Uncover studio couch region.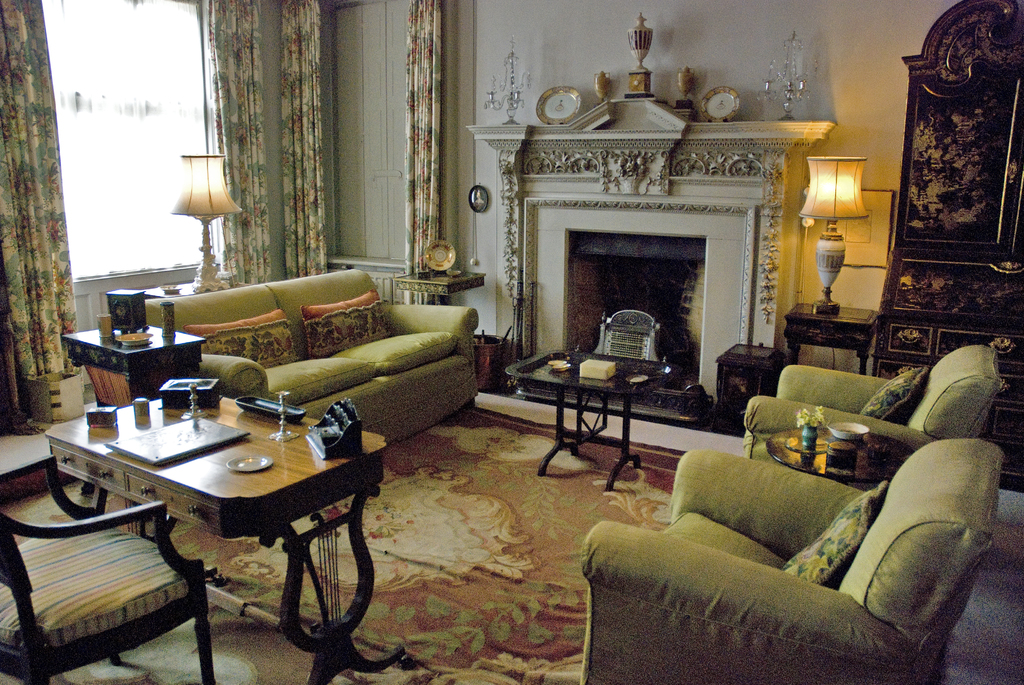
Uncovered: pyautogui.locateOnScreen(579, 434, 1005, 677).
